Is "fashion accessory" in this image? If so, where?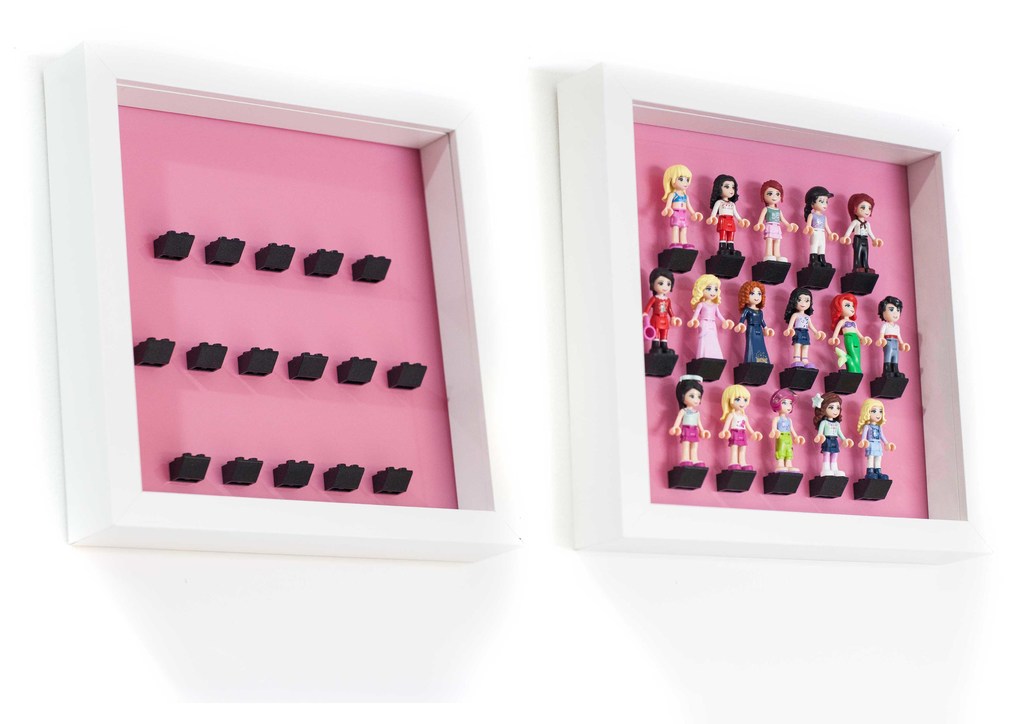
Yes, at Rect(648, 337, 662, 354).
